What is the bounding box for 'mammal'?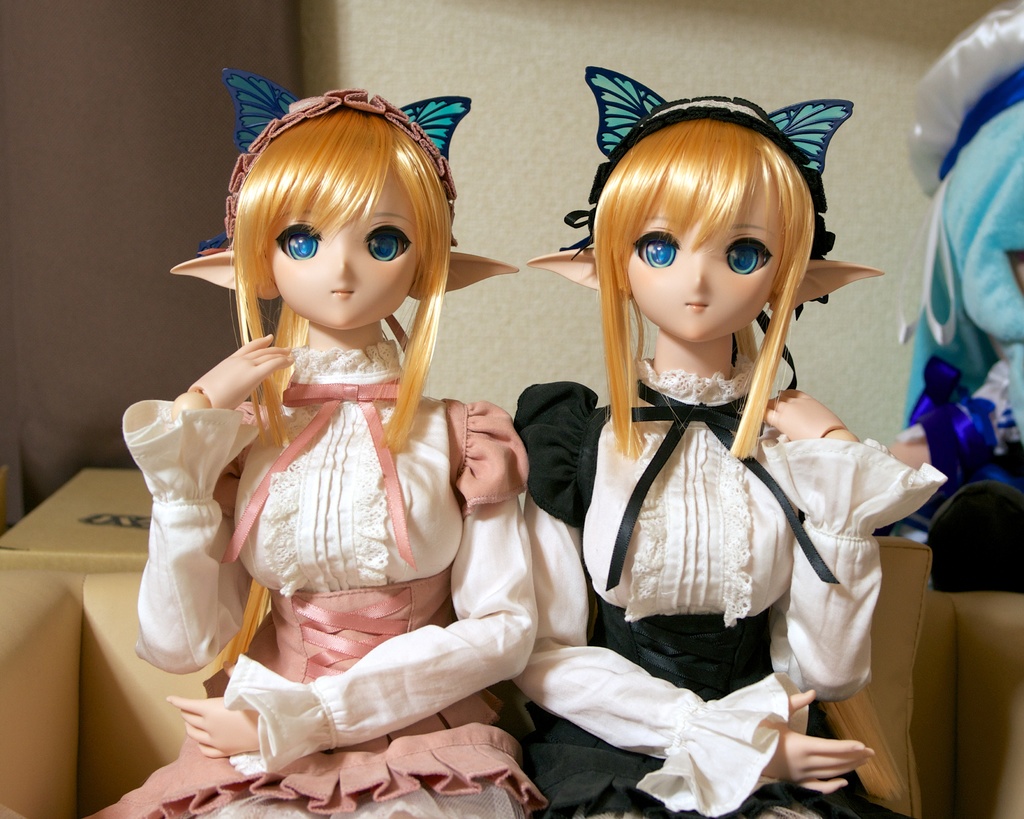
box=[484, 94, 905, 752].
